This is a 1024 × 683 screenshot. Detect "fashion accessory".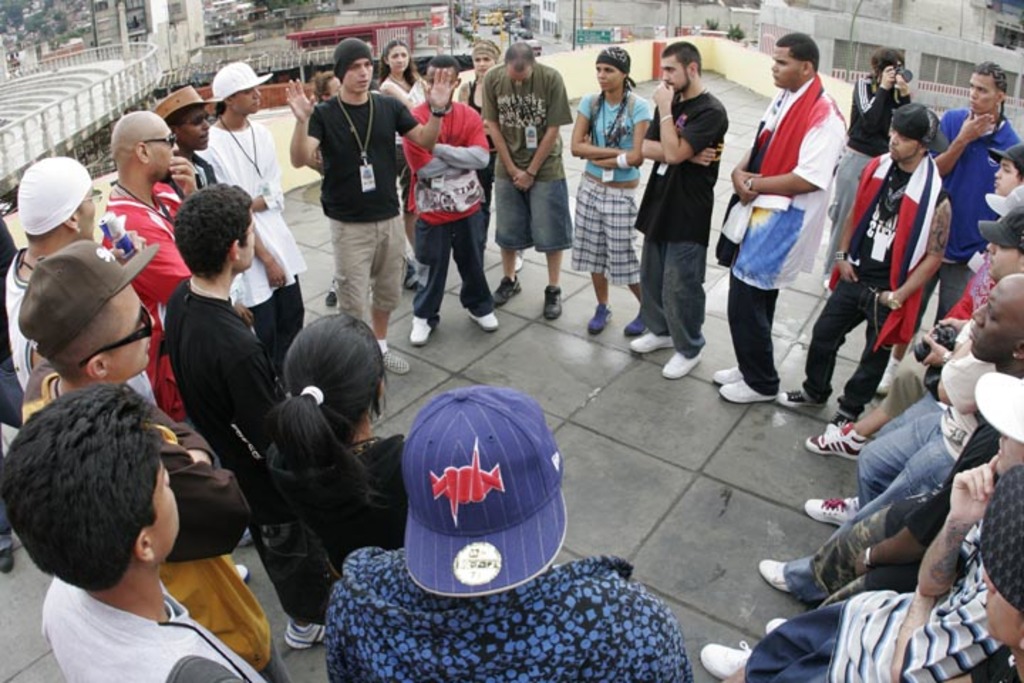
rect(617, 155, 631, 166).
